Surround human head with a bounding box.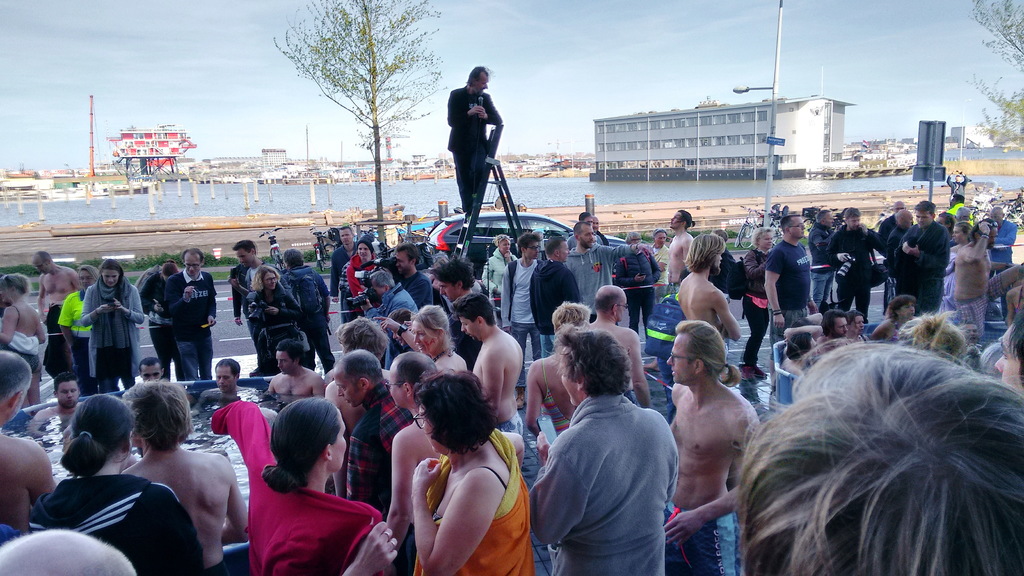
x1=365 y1=266 x2=399 y2=300.
